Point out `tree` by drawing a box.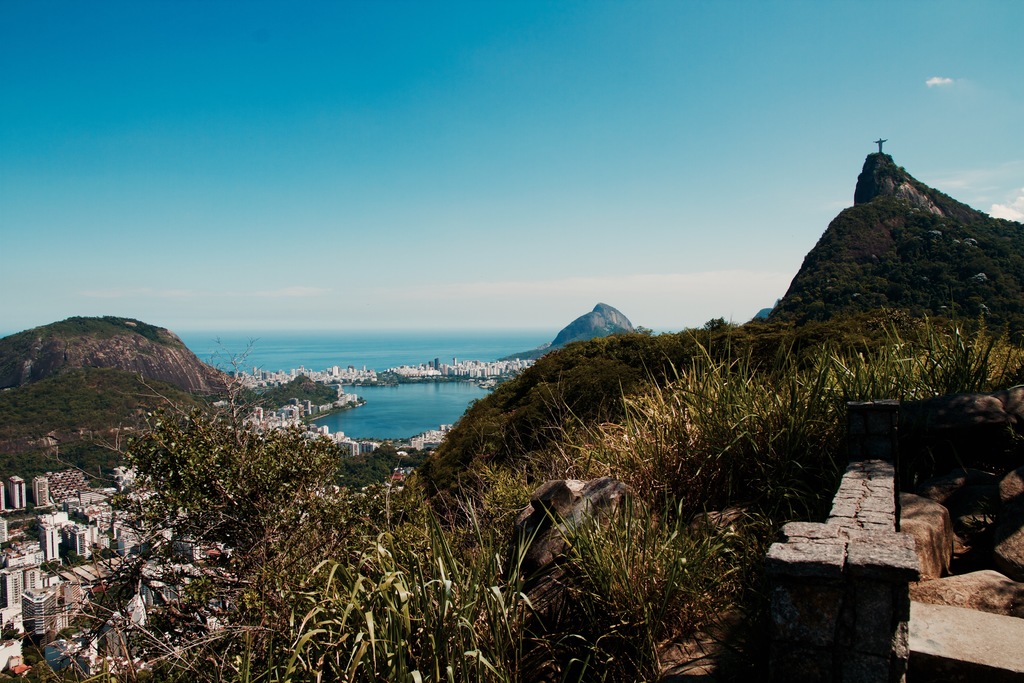
[69, 338, 316, 604].
